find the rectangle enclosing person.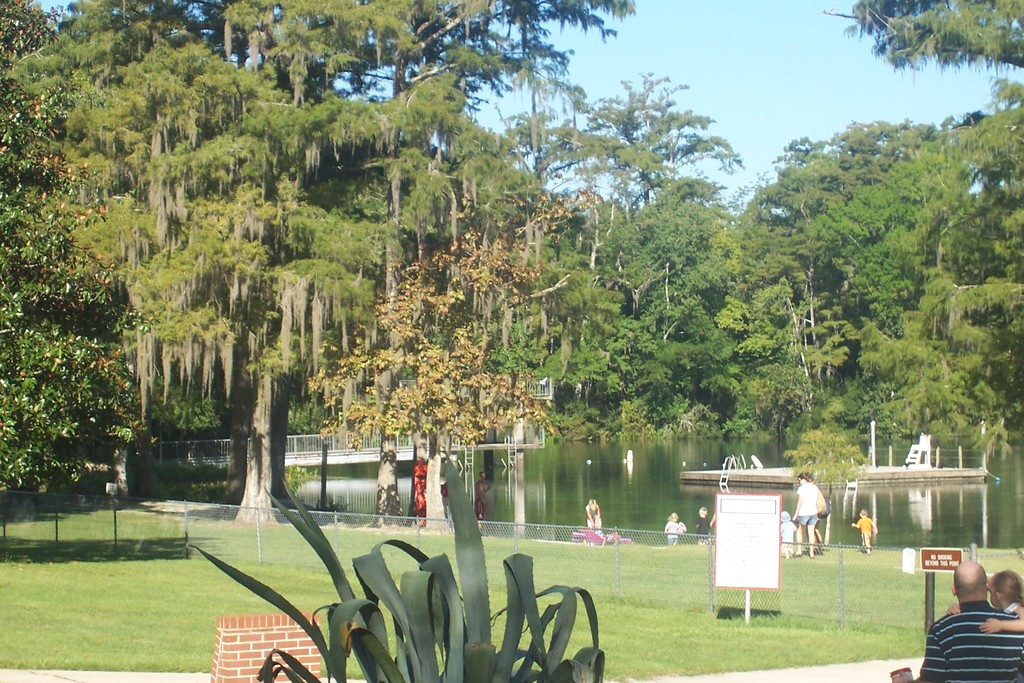
664 511 684 543.
